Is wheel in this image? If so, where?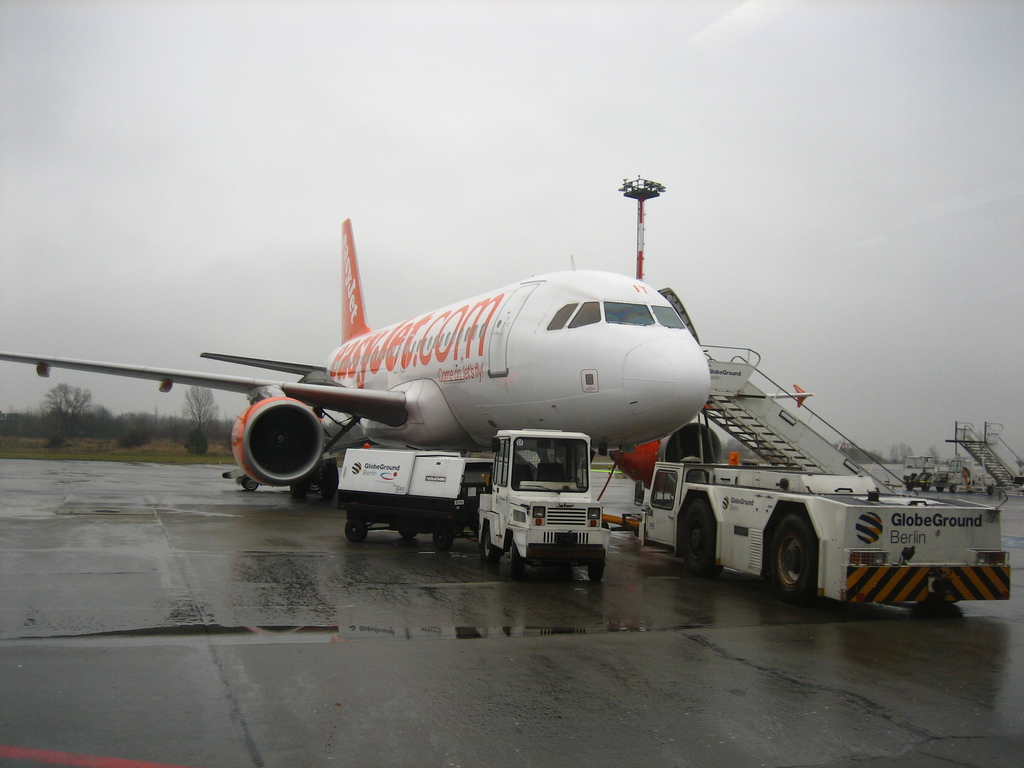
Yes, at [x1=586, y1=559, x2=605, y2=580].
